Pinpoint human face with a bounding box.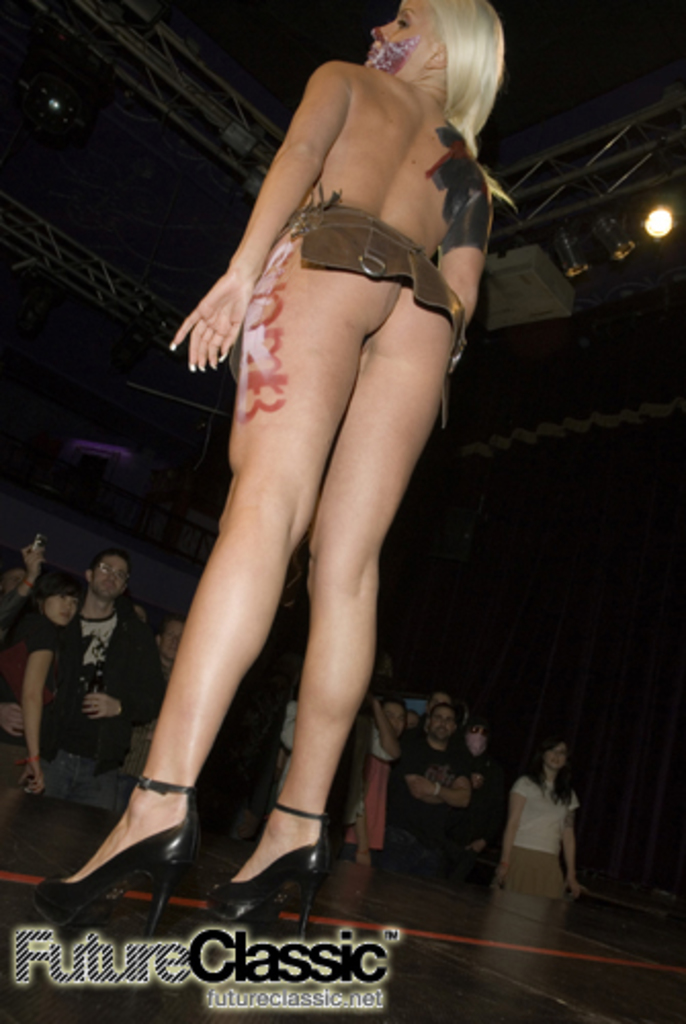
<region>88, 555, 123, 598</region>.
